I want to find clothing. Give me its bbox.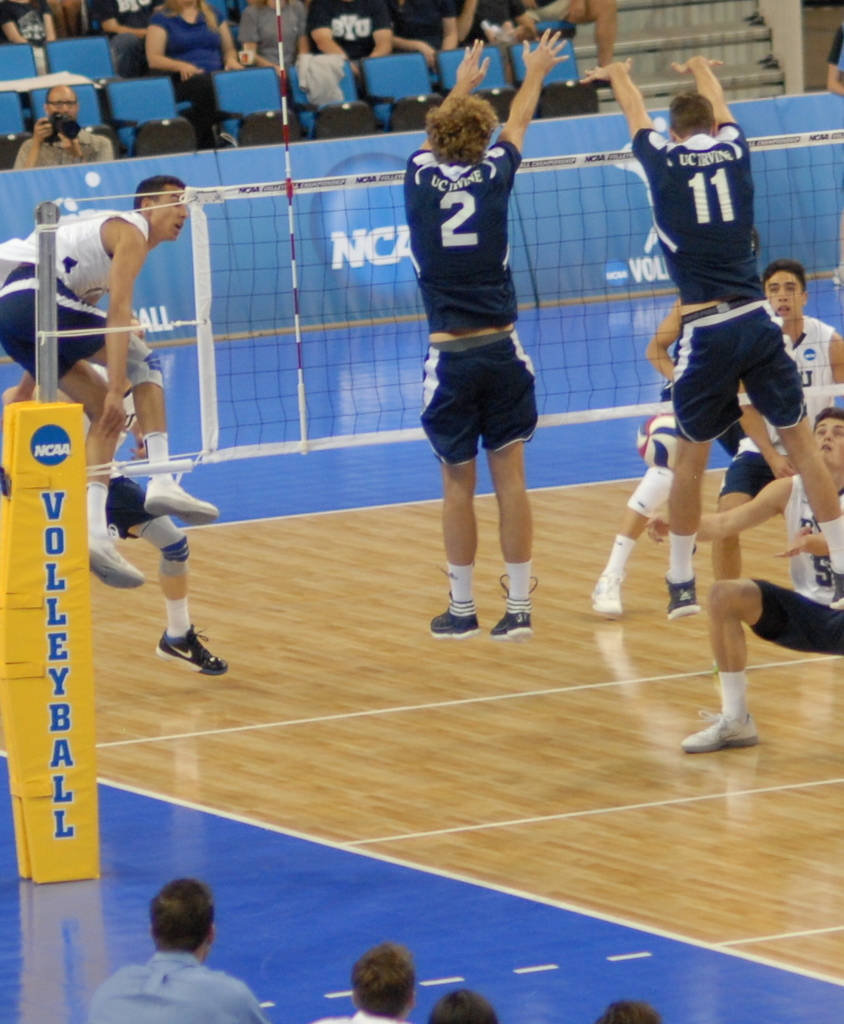
23:127:104:175.
